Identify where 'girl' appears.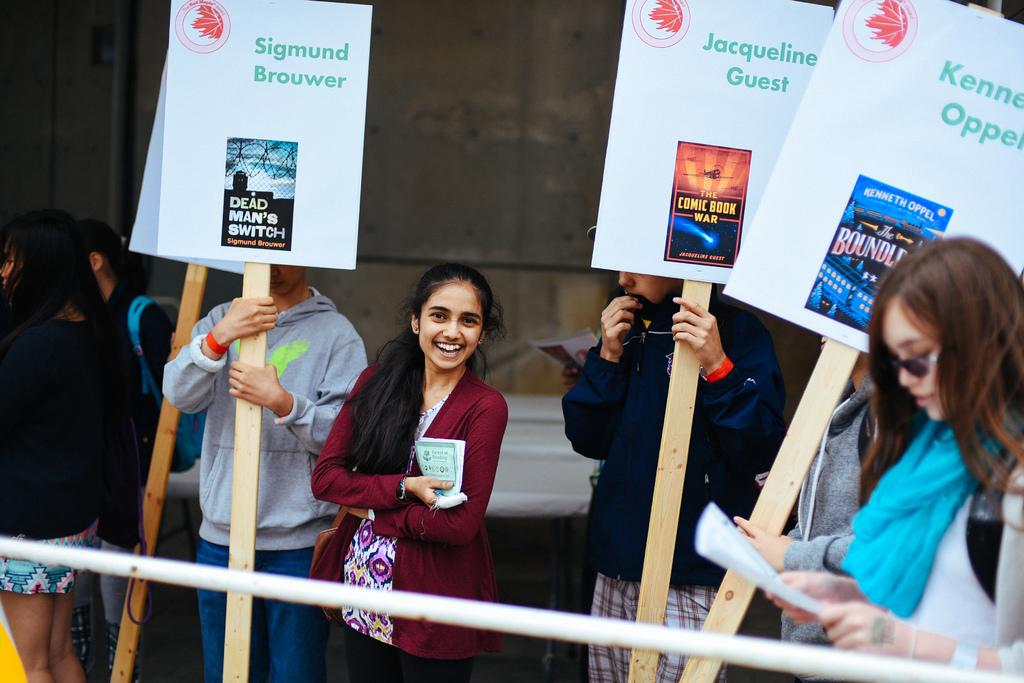
Appears at pyautogui.locateOnScreen(0, 204, 148, 682).
